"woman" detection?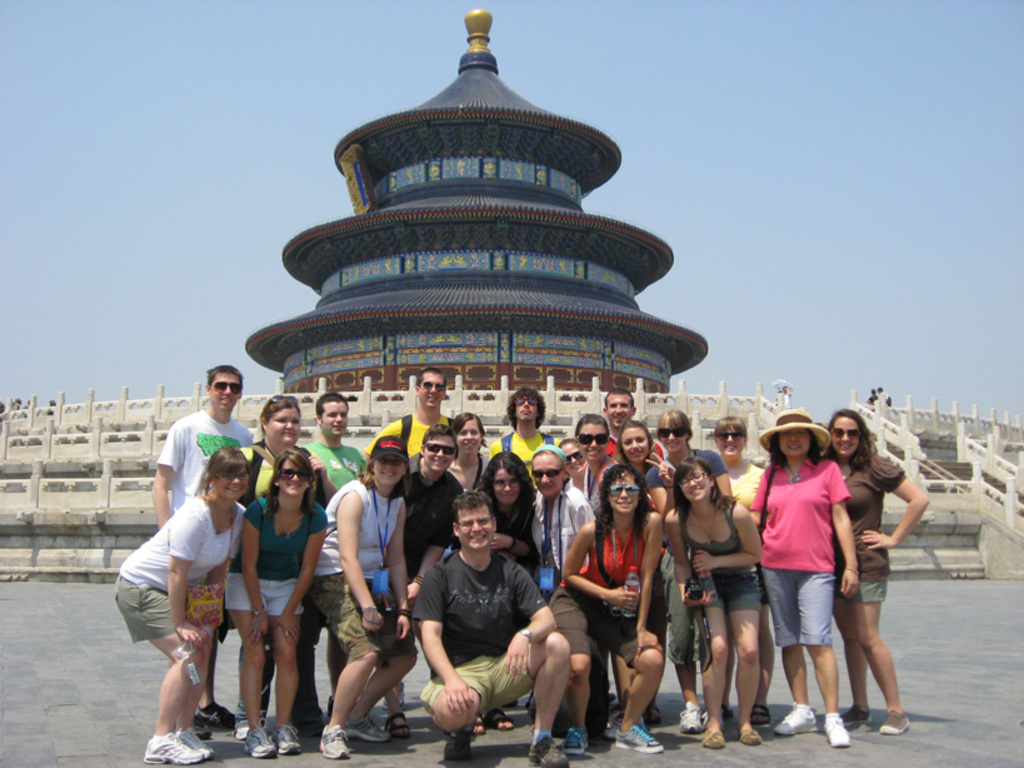
(left=740, top=409, right=863, bottom=753)
